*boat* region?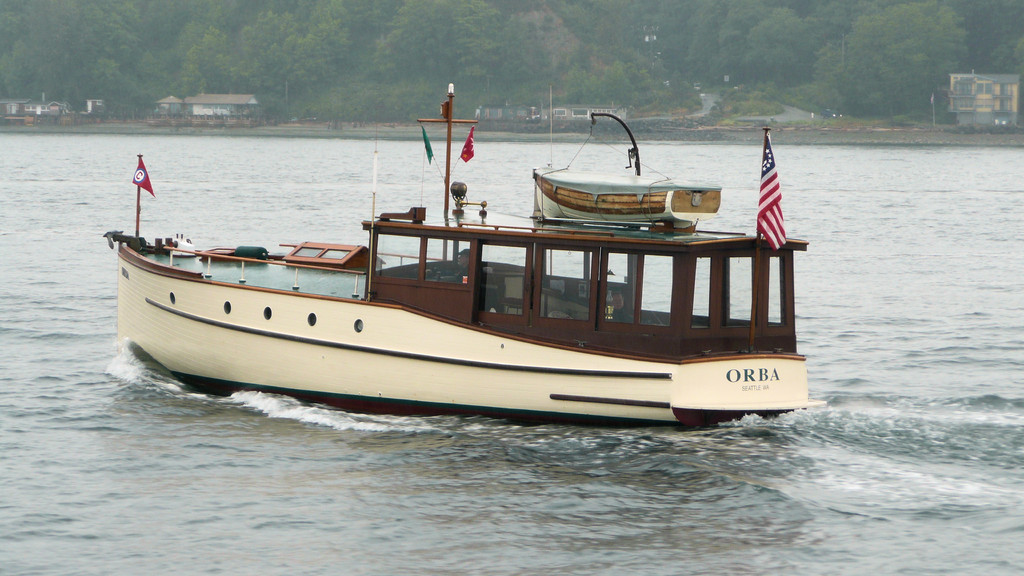
crop(108, 90, 840, 423)
